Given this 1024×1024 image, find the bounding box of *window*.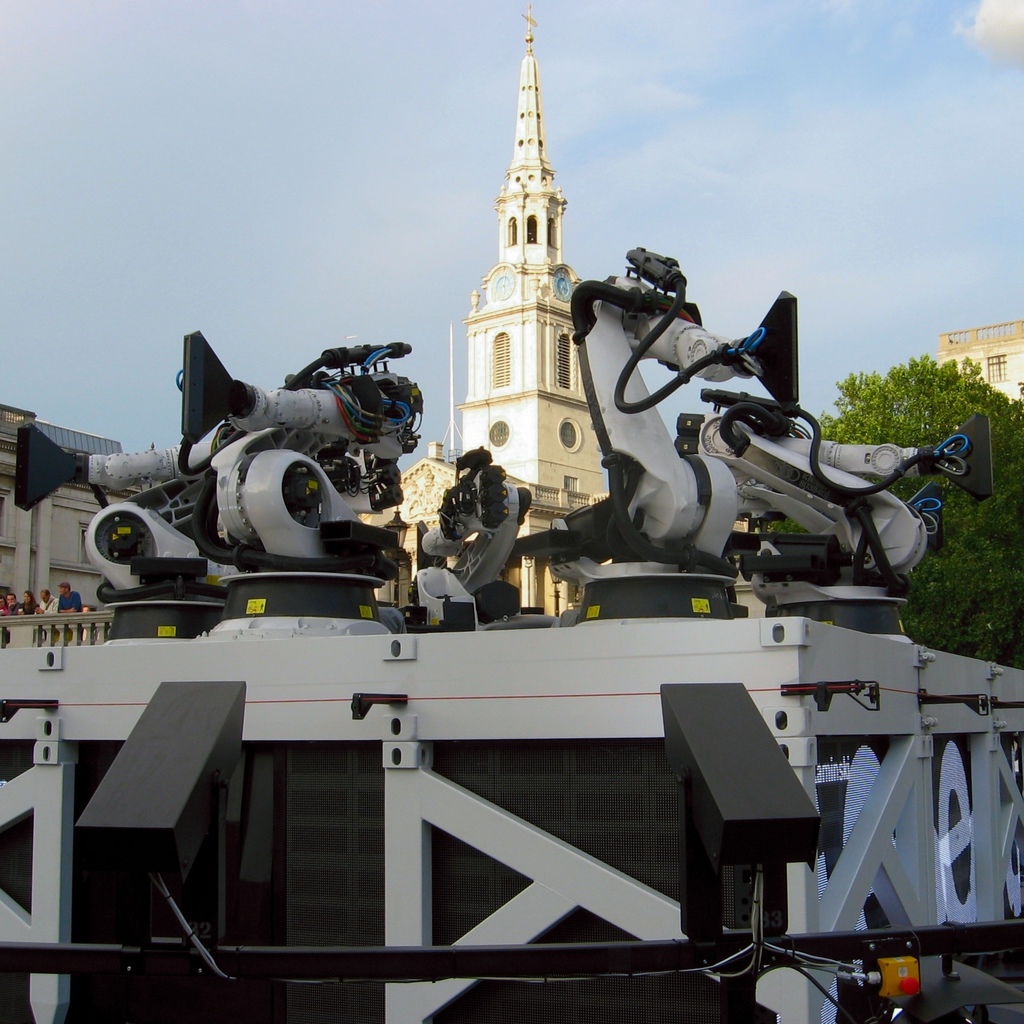
541:216:557:245.
